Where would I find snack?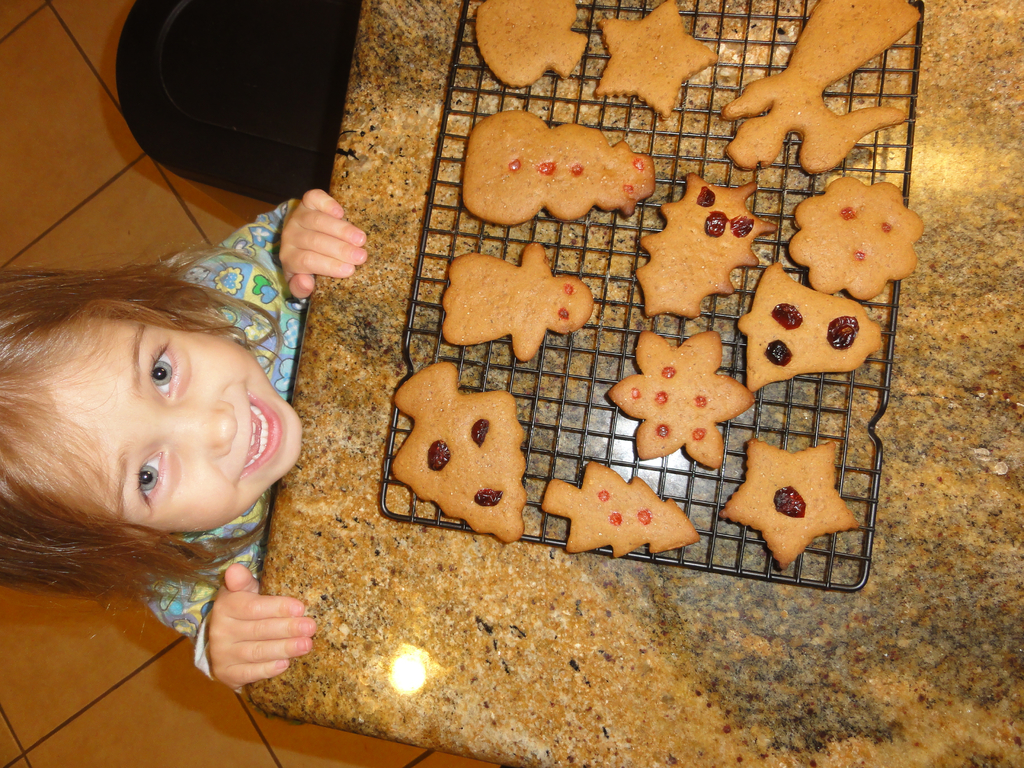
At pyautogui.locateOnScreen(716, 441, 825, 570).
